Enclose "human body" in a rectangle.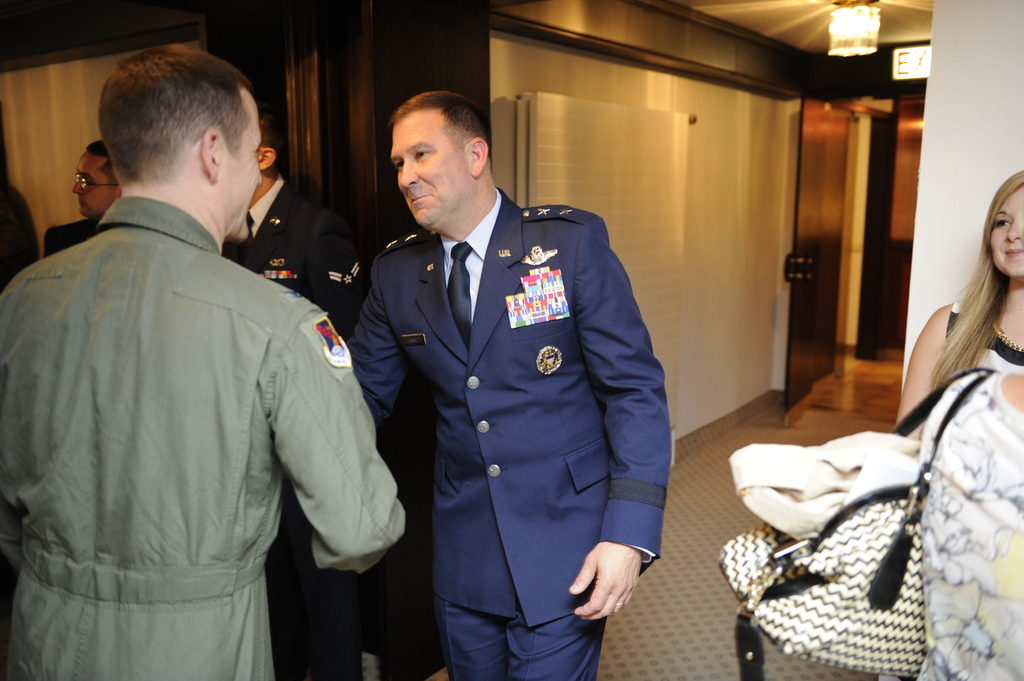
x1=341 y1=93 x2=671 y2=680.
